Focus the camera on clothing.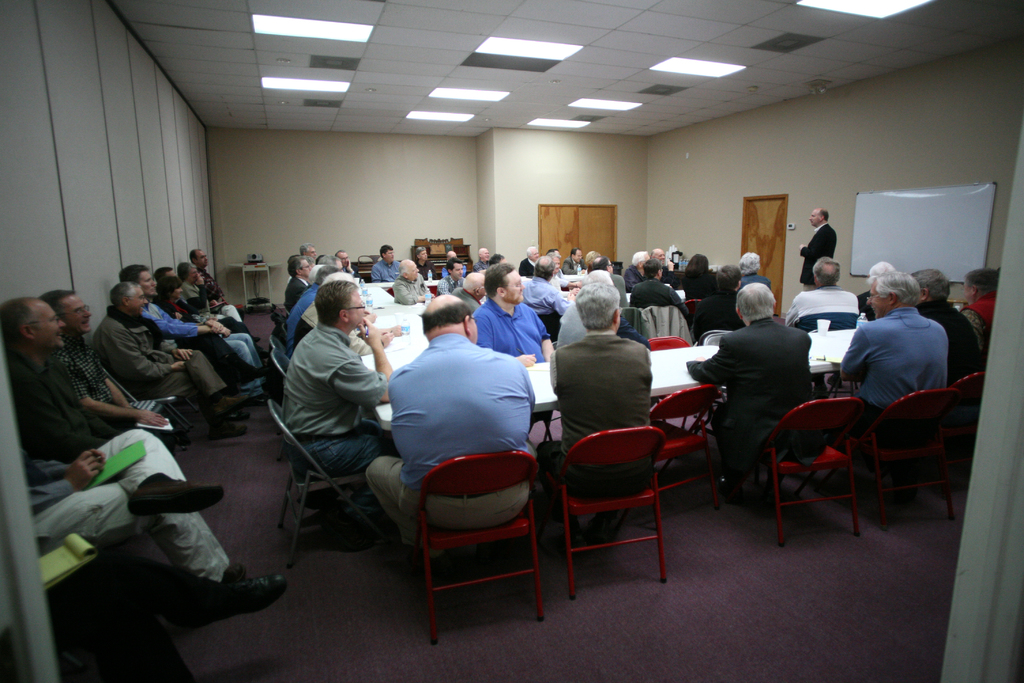
Focus region: bbox=(634, 276, 685, 309).
